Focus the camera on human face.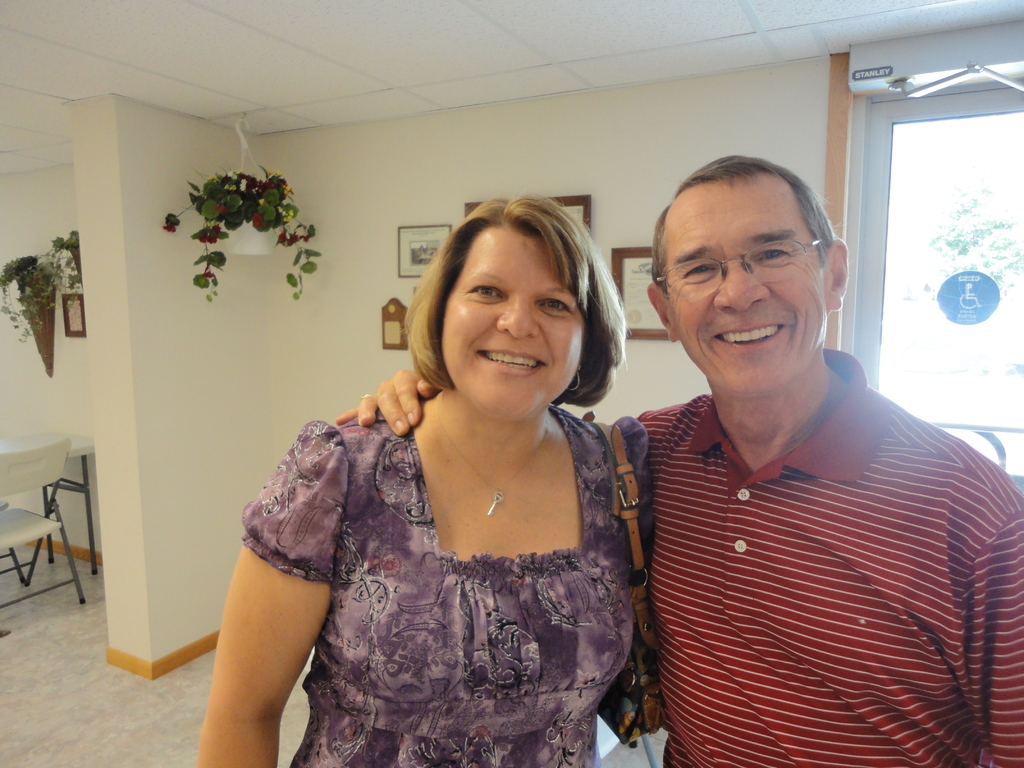
Focus region: bbox=(670, 182, 828, 392).
